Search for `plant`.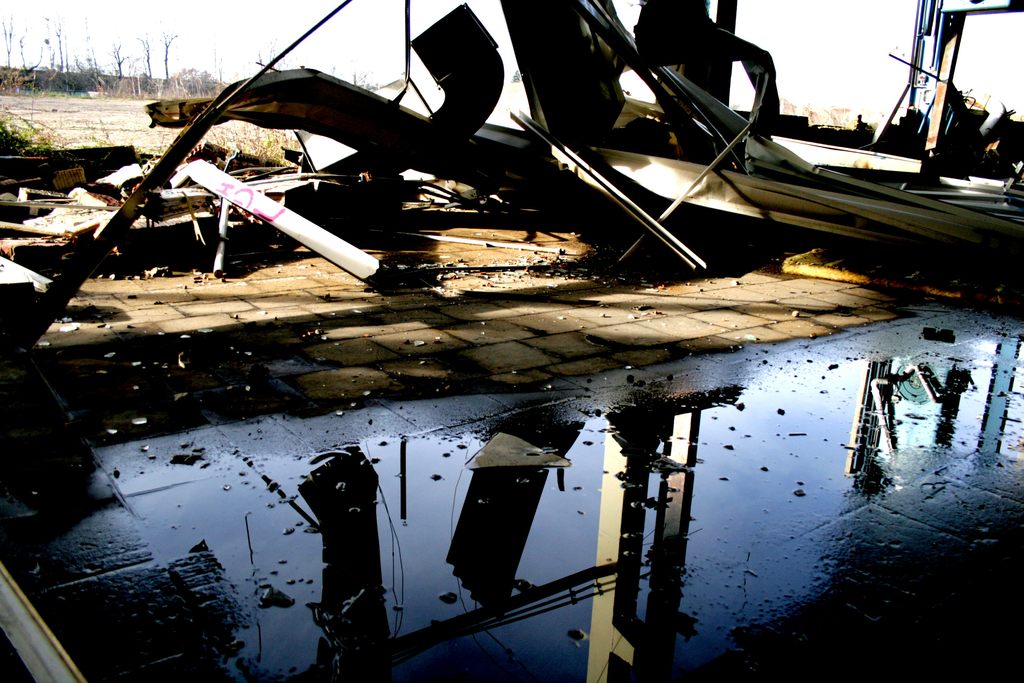
Found at x1=174, y1=58, x2=210, y2=89.
